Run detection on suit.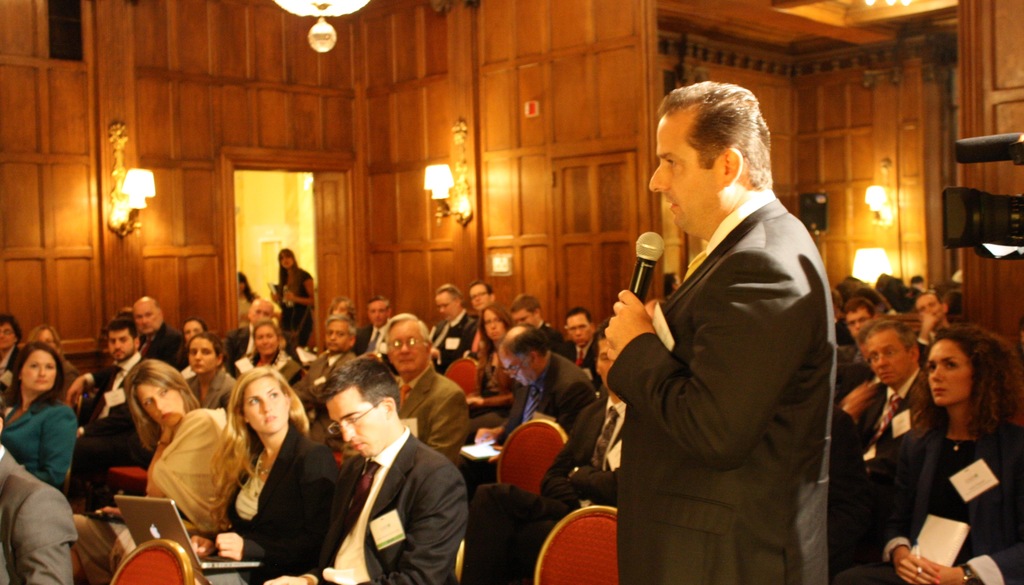
Result: 468/400/636/584.
